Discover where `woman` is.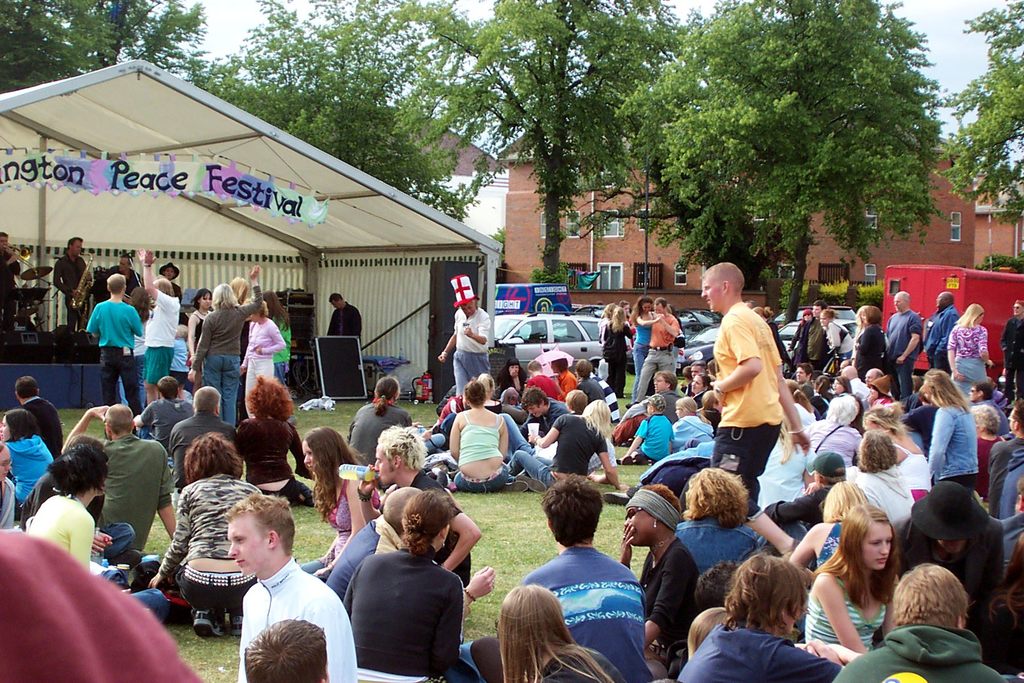
Discovered at select_region(331, 482, 479, 682).
